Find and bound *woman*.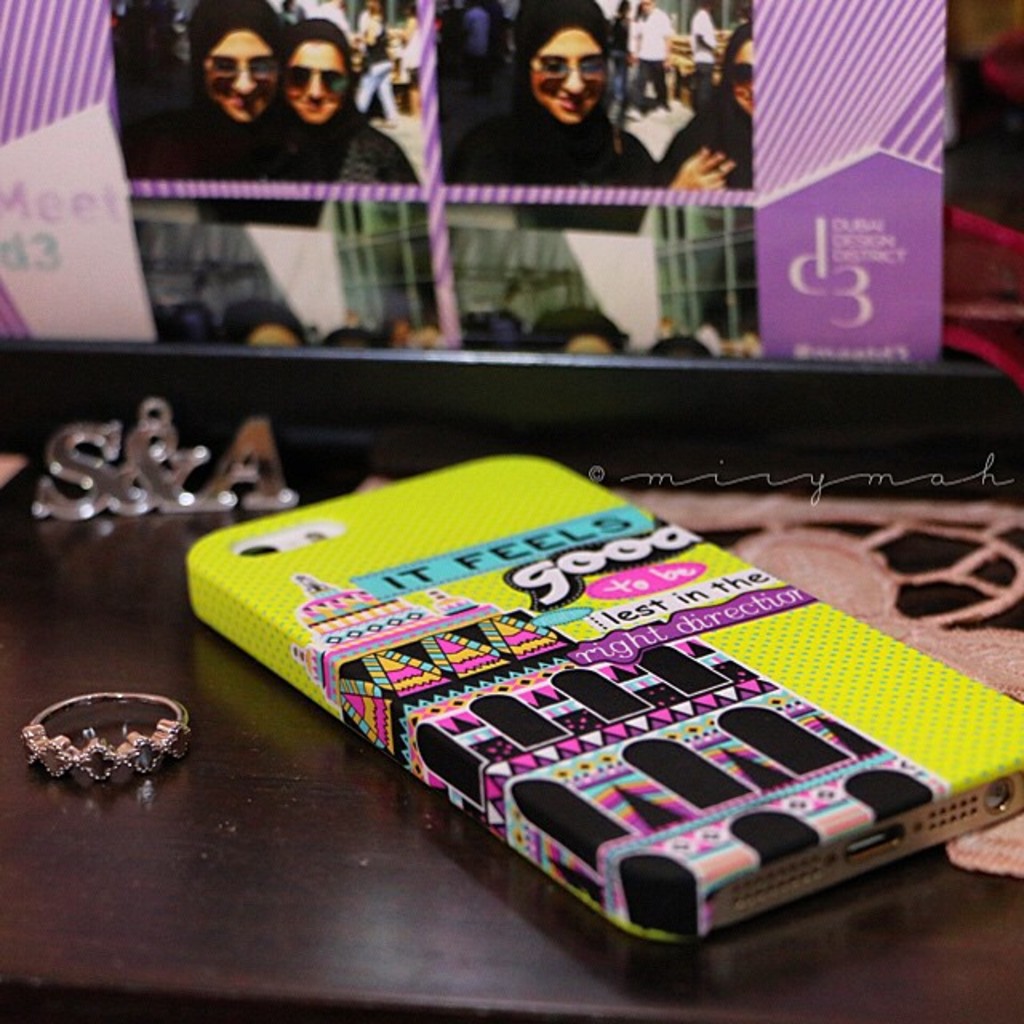
Bound: [left=402, top=19, right=667, bottom=214].
